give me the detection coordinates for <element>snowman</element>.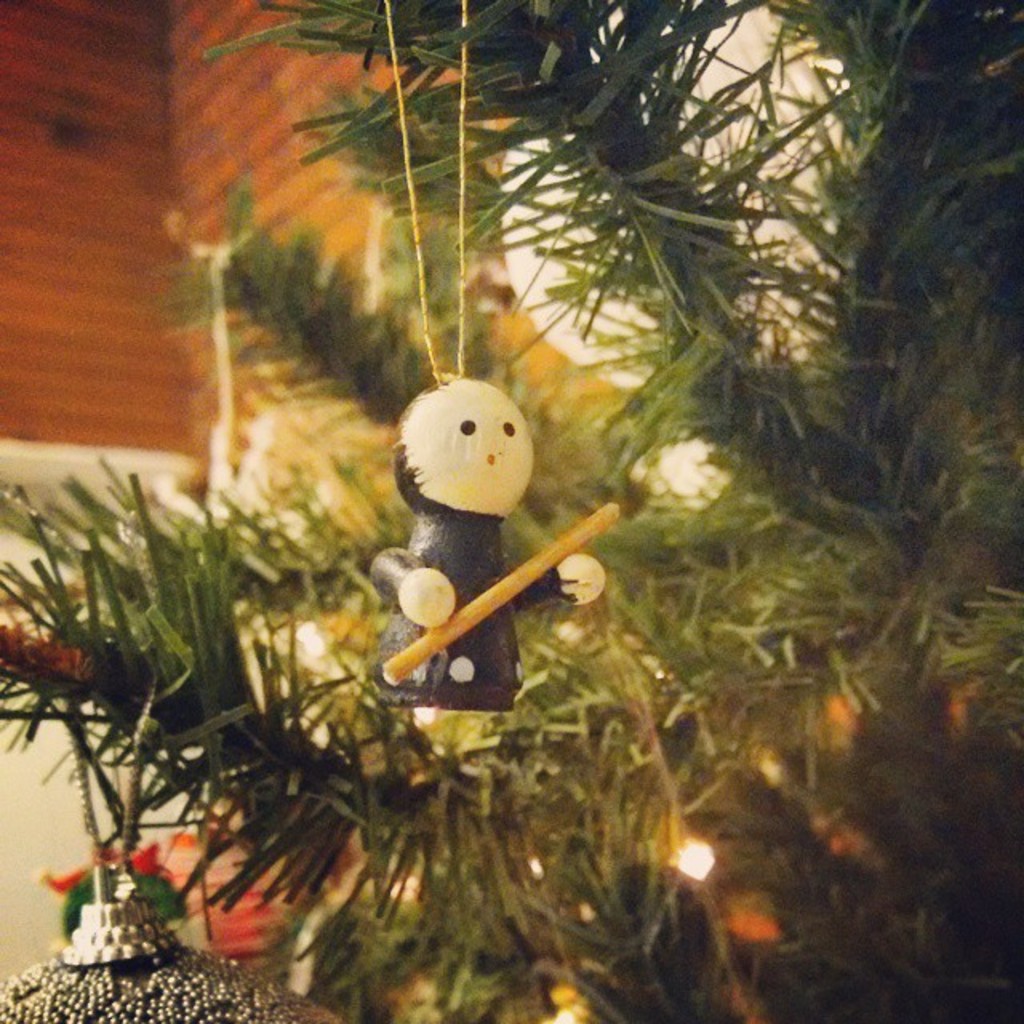
x1=362, y1=374, x2=618, y2=717.
